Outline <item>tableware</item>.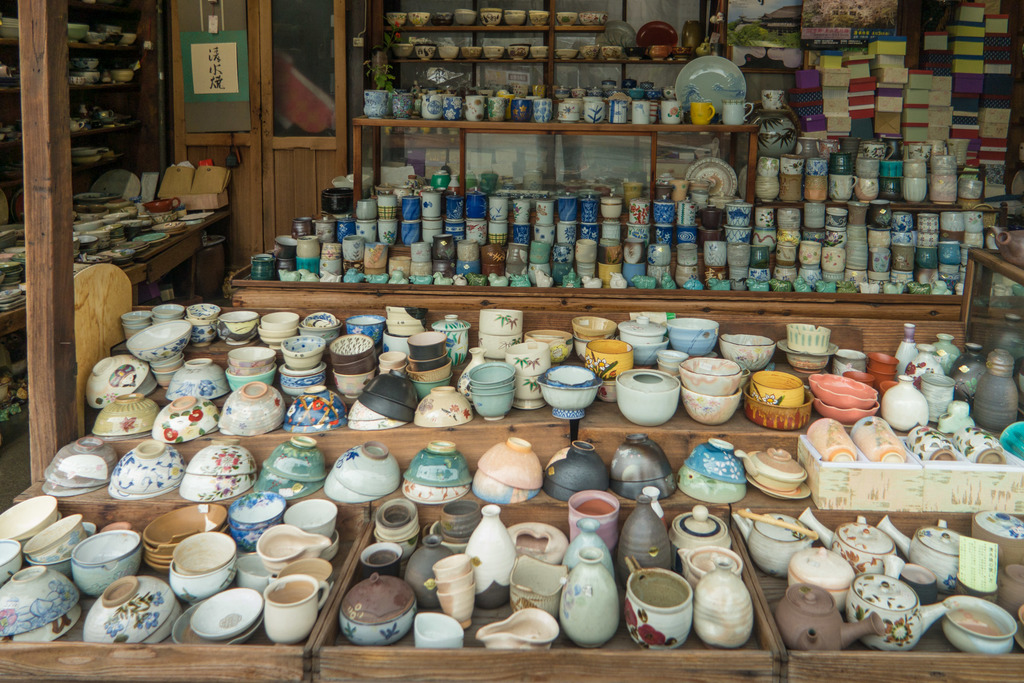
Outline: left=754, top=176, right=779, bottom=204.
